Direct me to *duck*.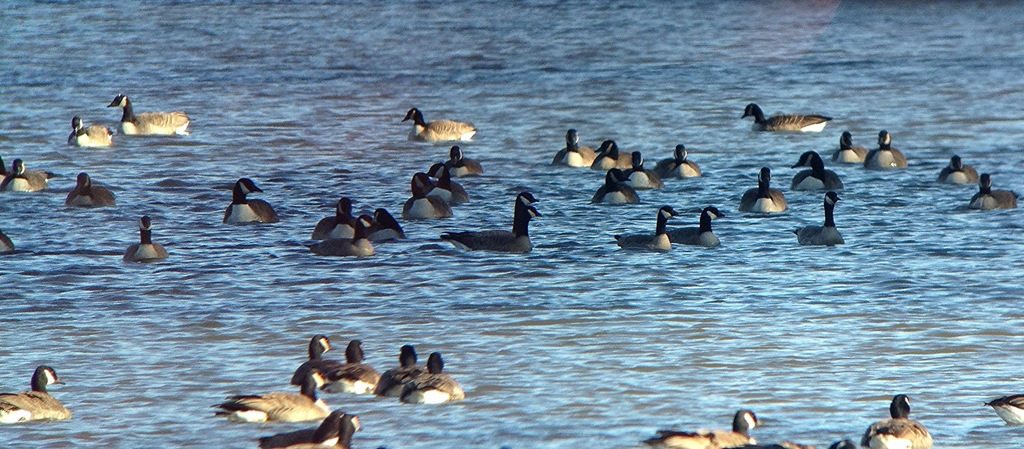
Direction: box(448, 193, 540, 258).
